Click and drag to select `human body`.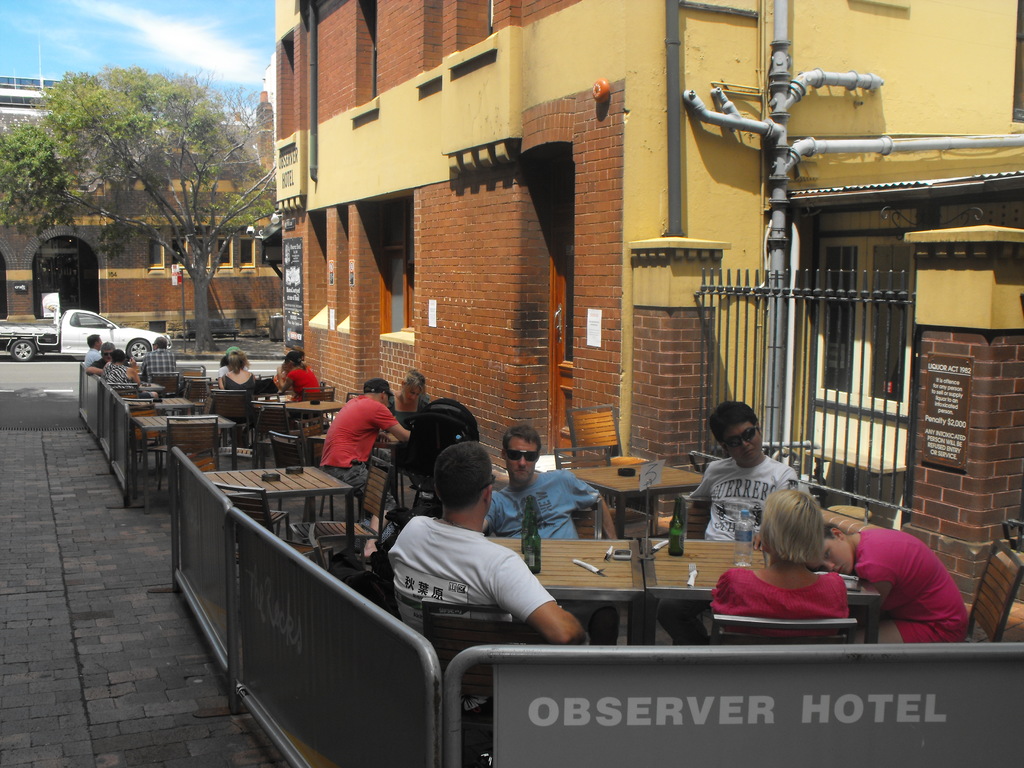
Selection: pyautogui.locateOnScreen(820, 520, 973, 643).
